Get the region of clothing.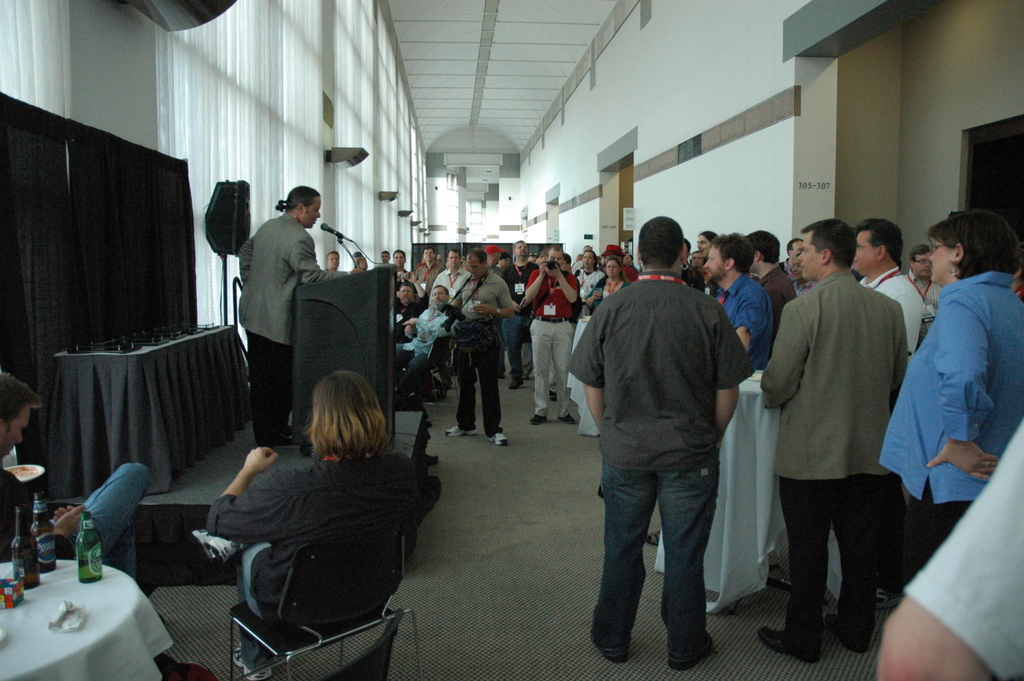
[394,300,435,334].
